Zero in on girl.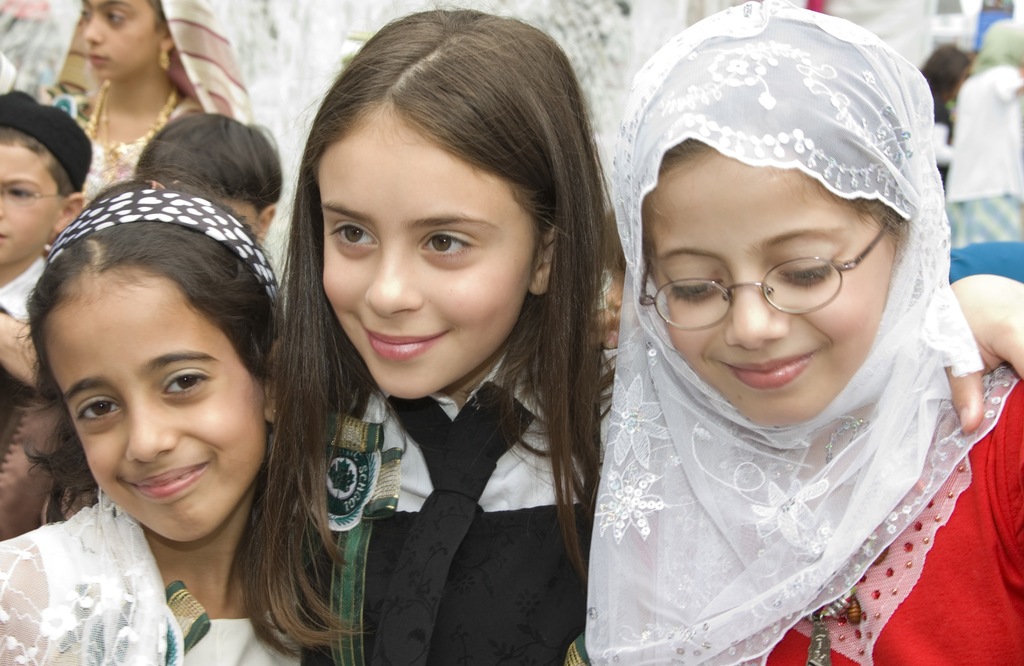
Zeroed in: rect(250, 10, 1023, 665).
